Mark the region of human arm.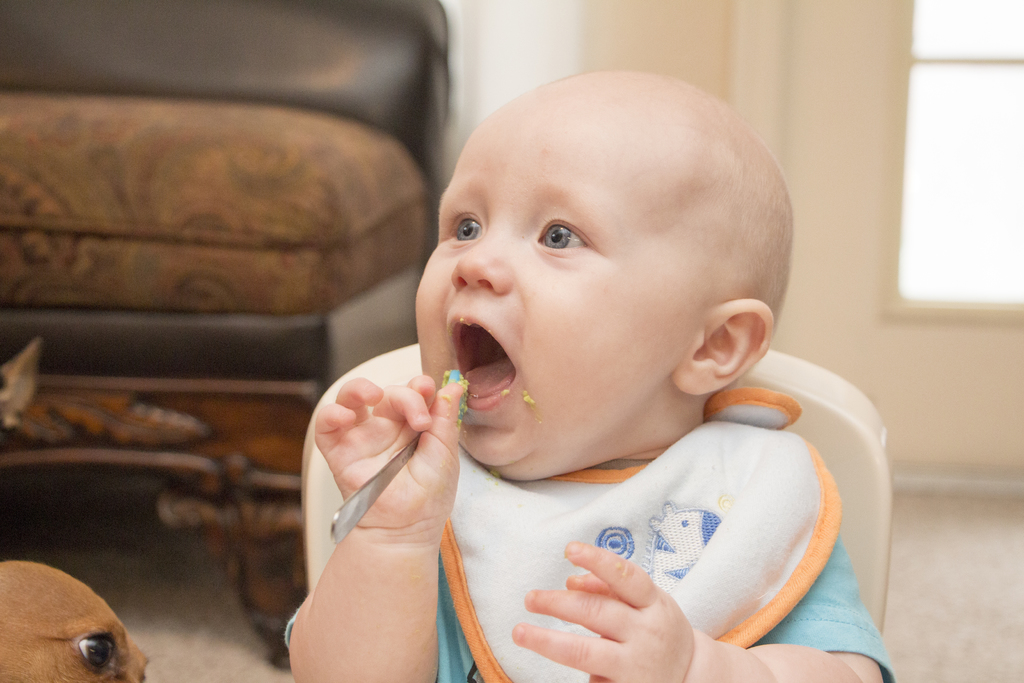
Region: Rect(285, 377, 446, 682).
